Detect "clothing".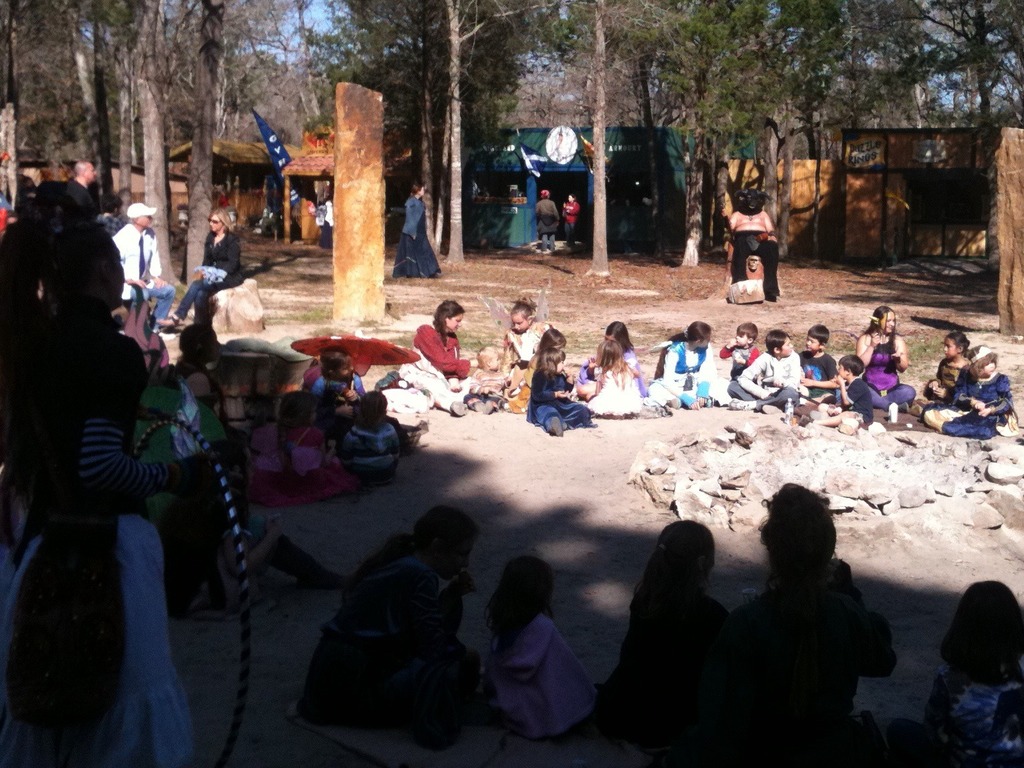
Detected at bbox(527, 364, 597, 436).
